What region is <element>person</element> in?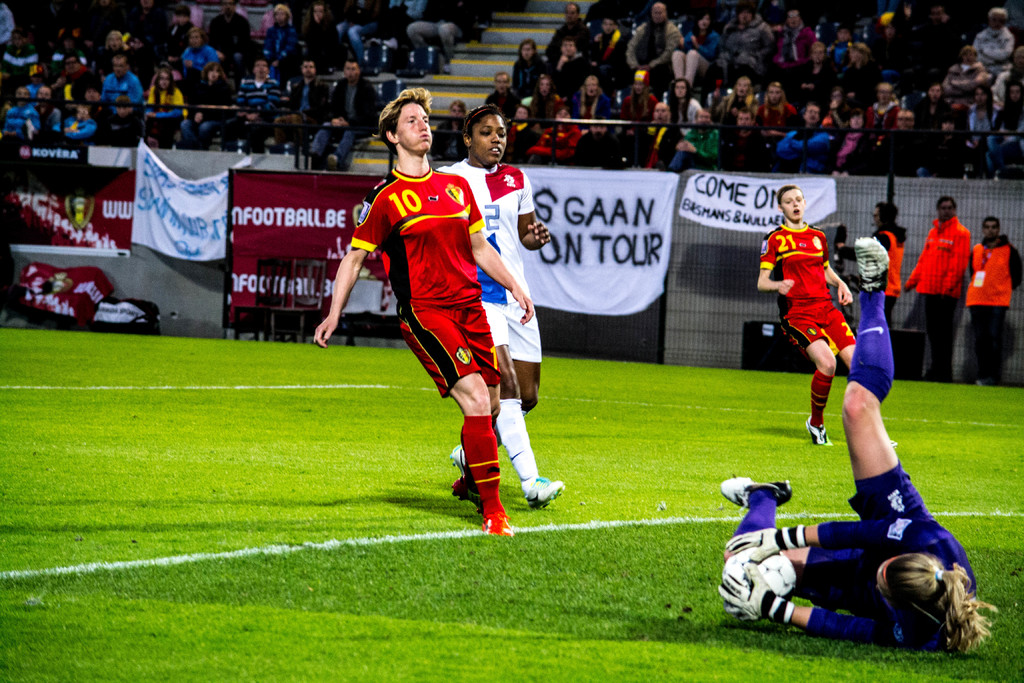
<box>537,68,553,95</box>.
